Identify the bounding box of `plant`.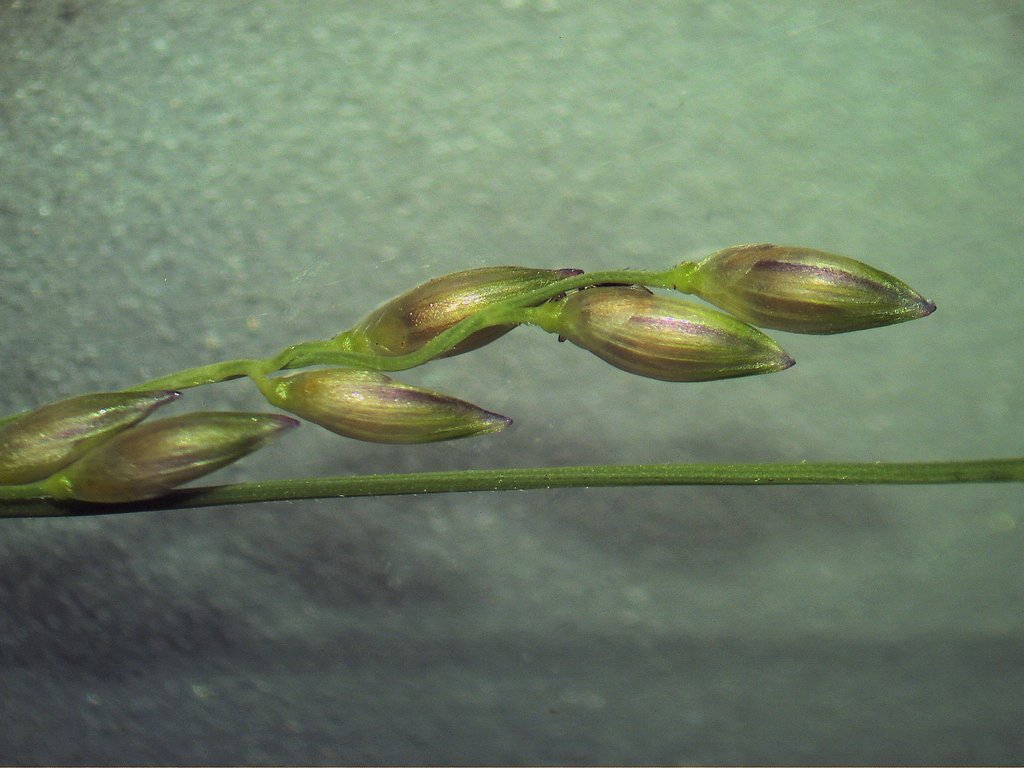
5:238:946:514.
